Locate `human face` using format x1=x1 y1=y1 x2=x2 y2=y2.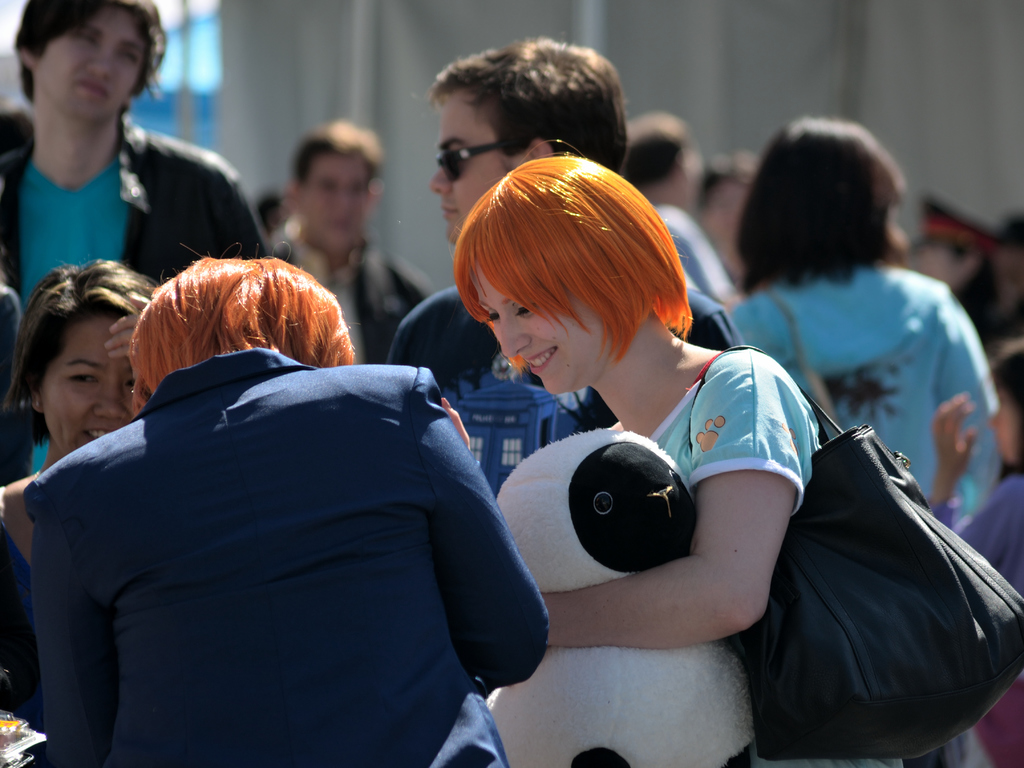
x1=10 y1=10 x2=146 y2=152.
